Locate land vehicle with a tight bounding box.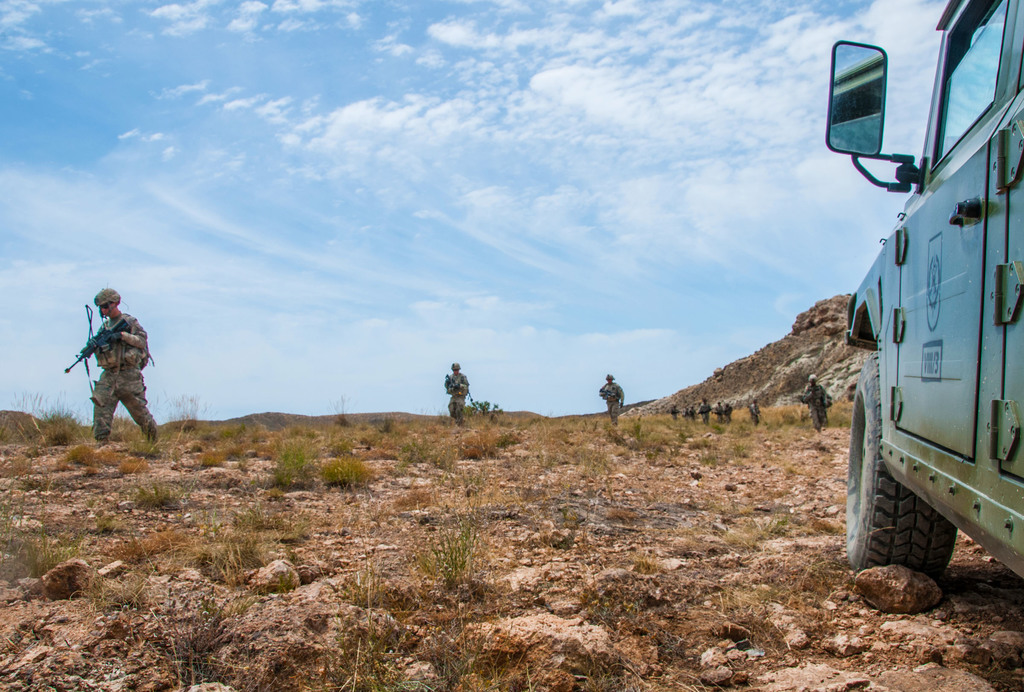
[796,81,1004,617].
